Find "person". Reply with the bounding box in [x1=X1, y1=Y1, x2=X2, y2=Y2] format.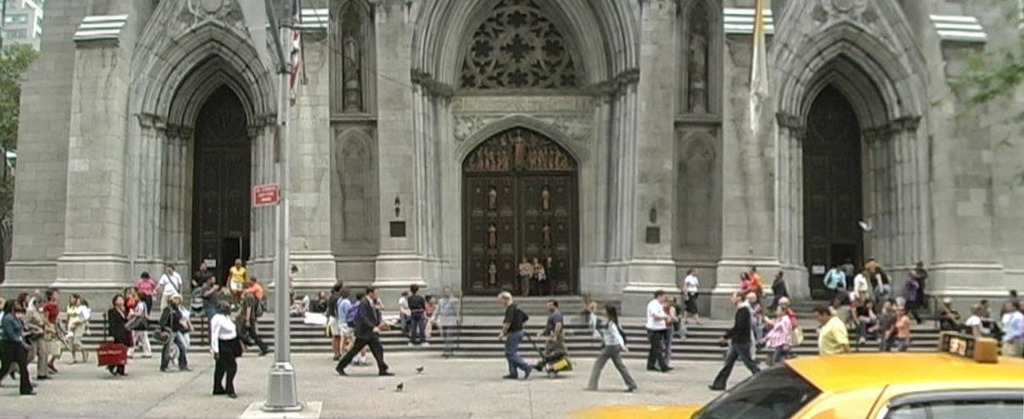
[x1=154, y1=295, x2=189, y2=369].
